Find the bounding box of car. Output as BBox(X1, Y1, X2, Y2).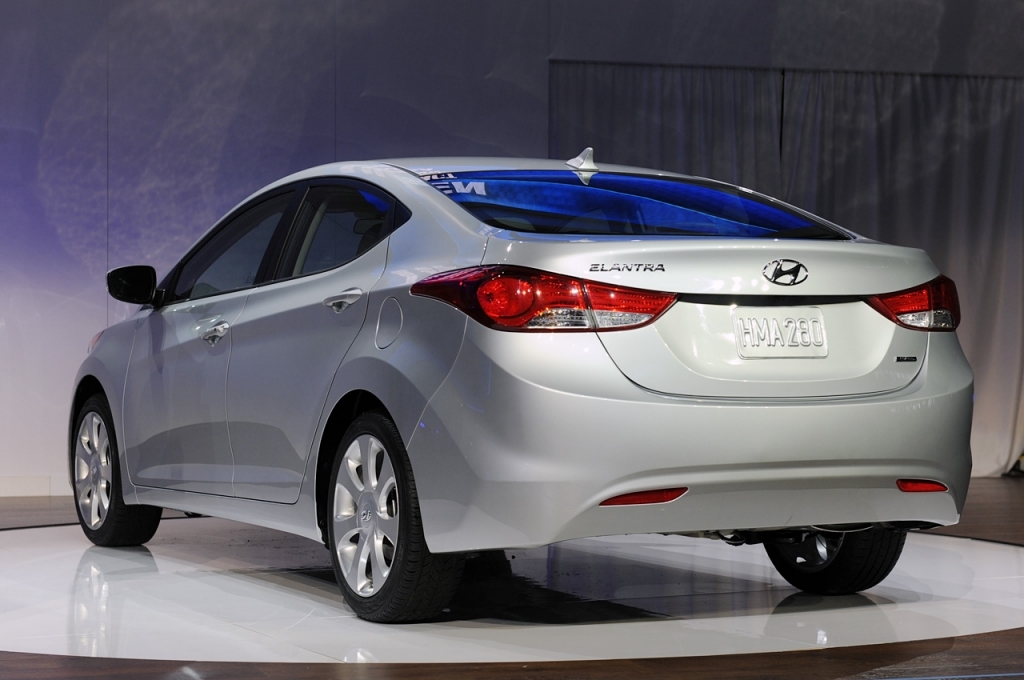
BBox(54, 148, 985, 679).
